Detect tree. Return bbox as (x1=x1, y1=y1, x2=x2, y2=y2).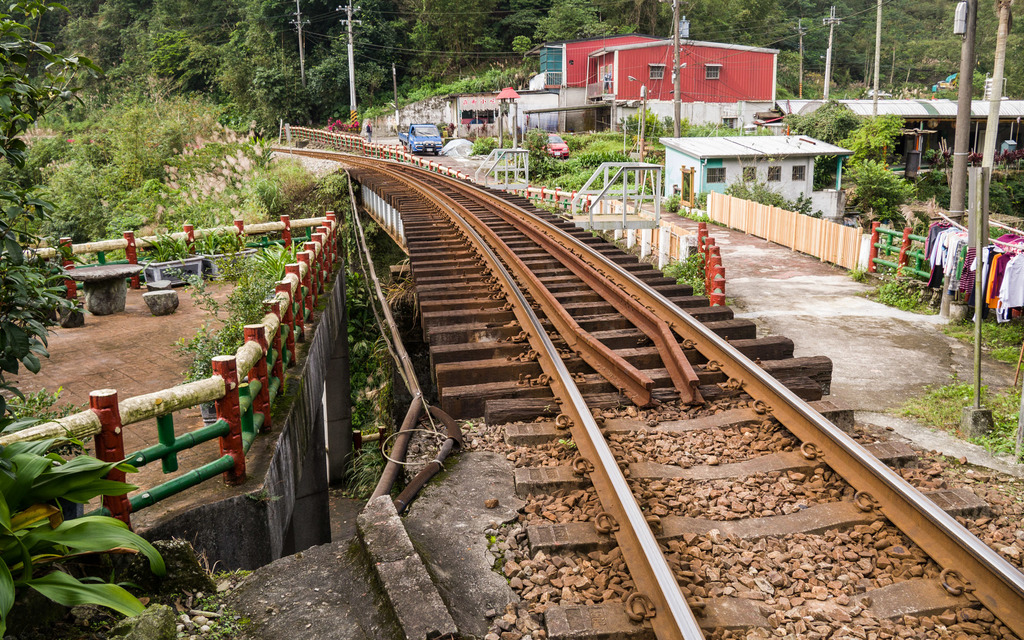
(x1=785, y1=97, x2=869, y2=147).
